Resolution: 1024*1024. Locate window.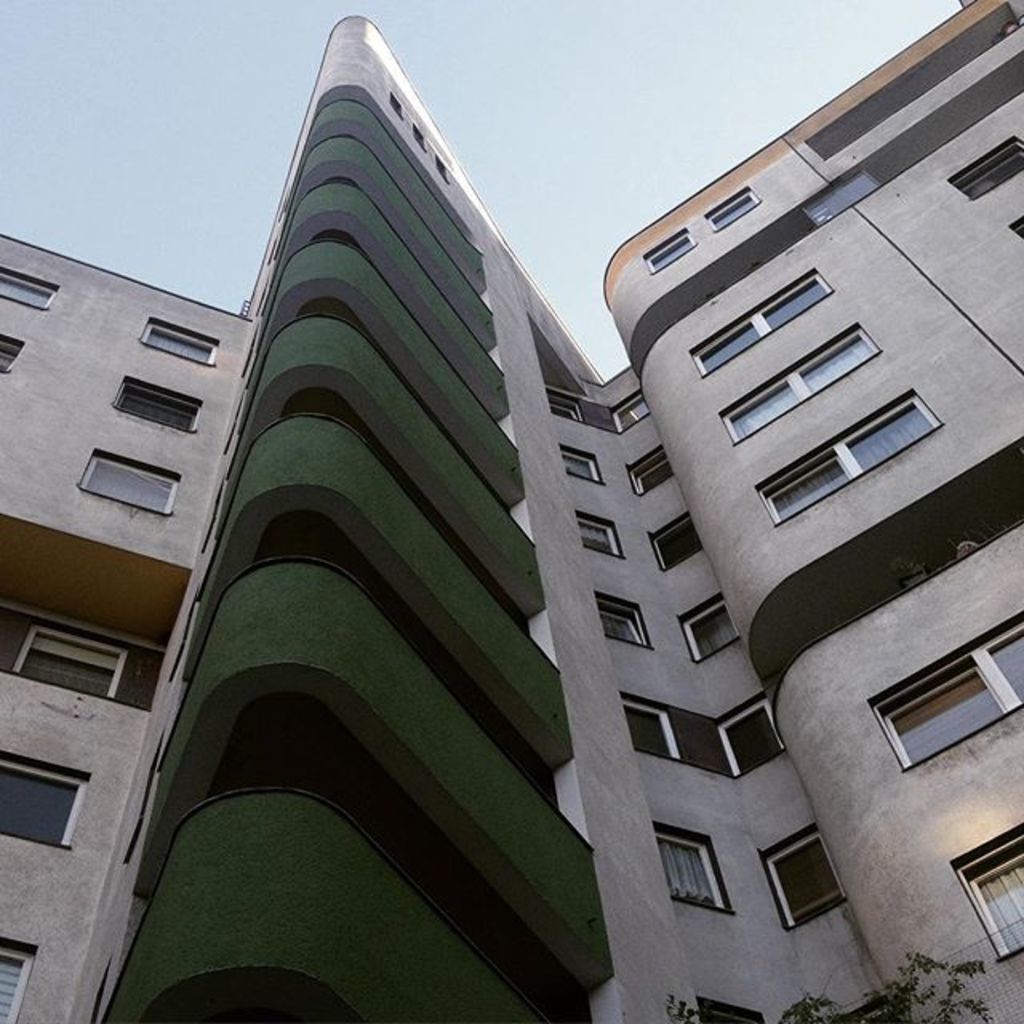
pyautogui.locateOnScreen(720, 322, 885, 446).
